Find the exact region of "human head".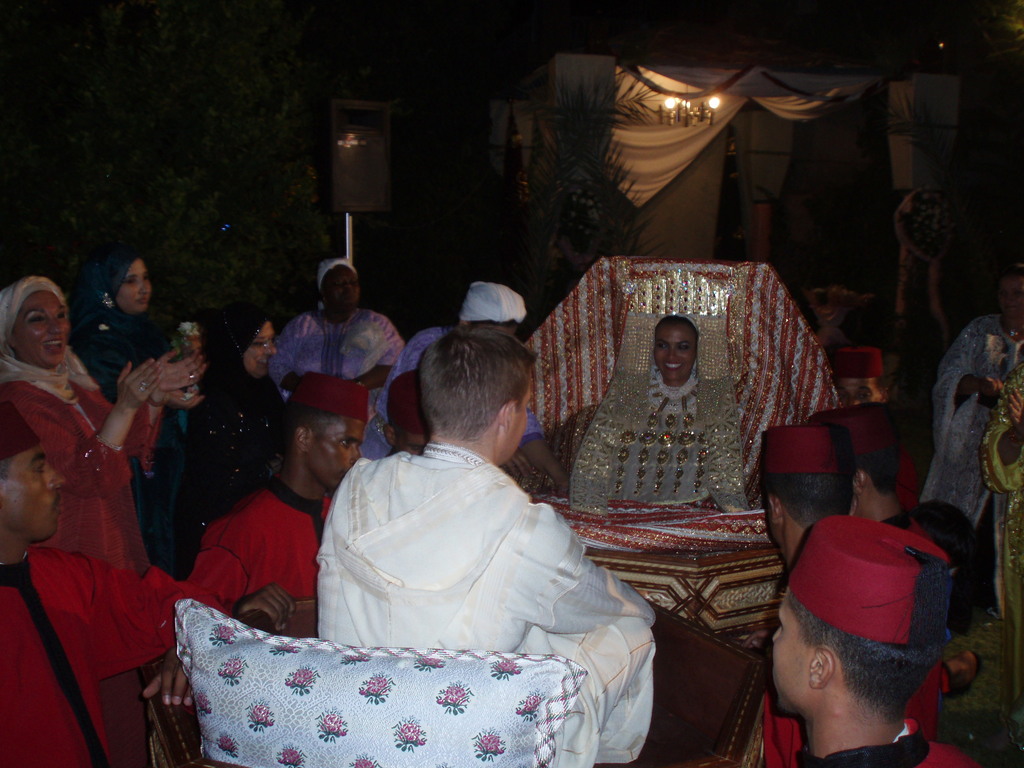
Exact region: [0, 399, 68, 547].
